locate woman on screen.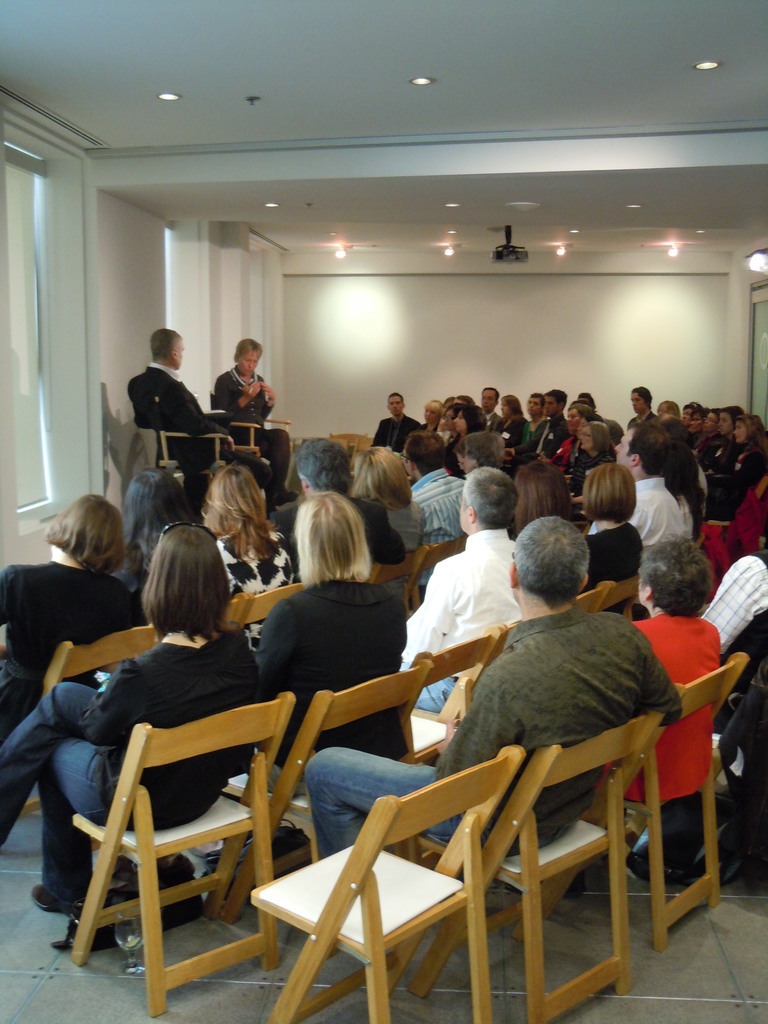
On screen at x1=567 y1=464 x2=653 y2=602.
